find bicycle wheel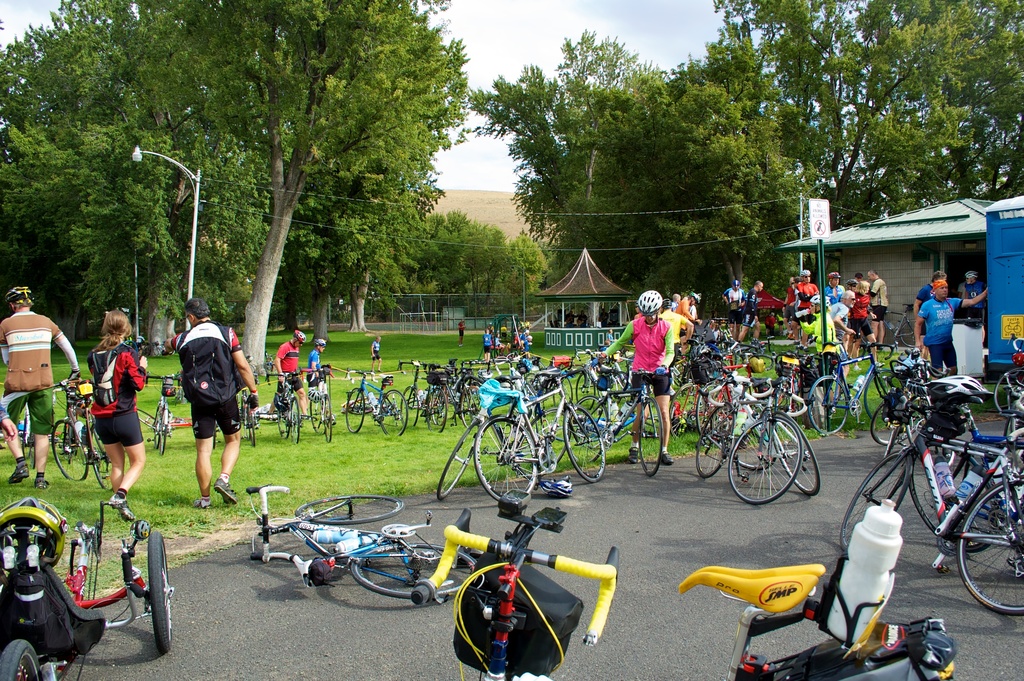
[left=955, top=477, right=1023, bottom=613]
